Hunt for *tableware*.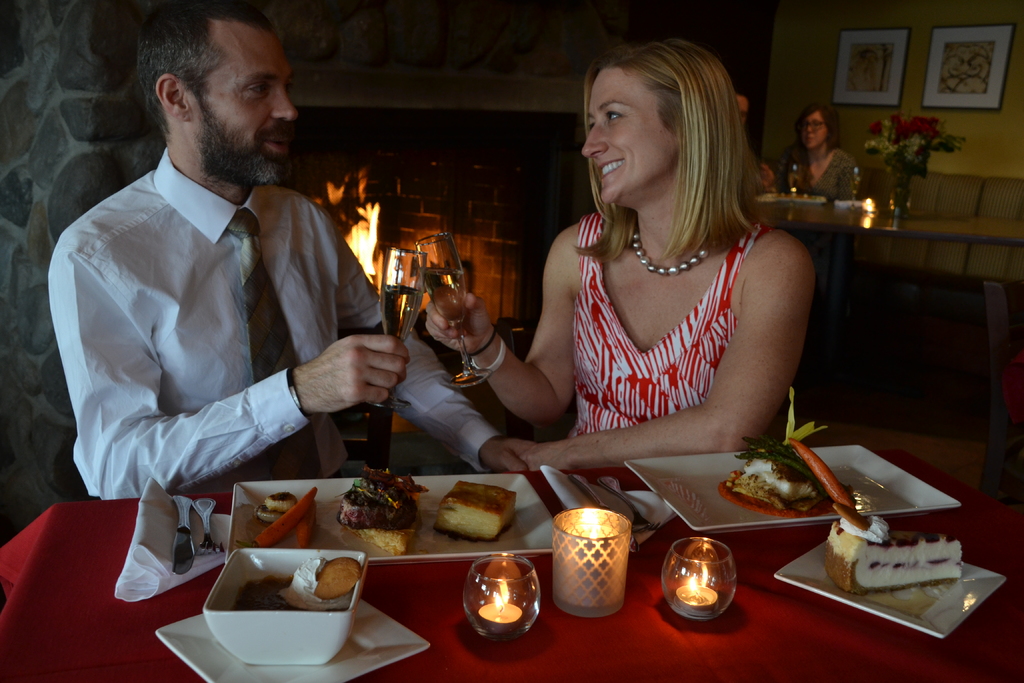
Hunted down at <bbox>383, 250, 428, 410</bbox>.
